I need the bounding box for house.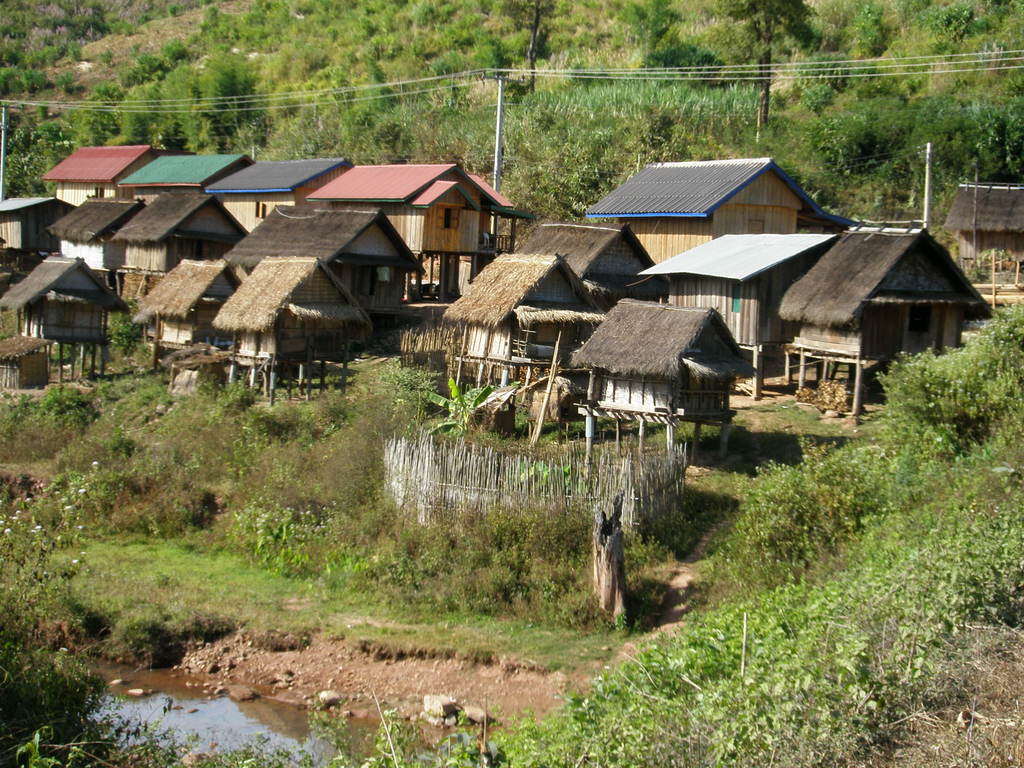
Here it is: <region>579, 154, 833, 268</region>.
